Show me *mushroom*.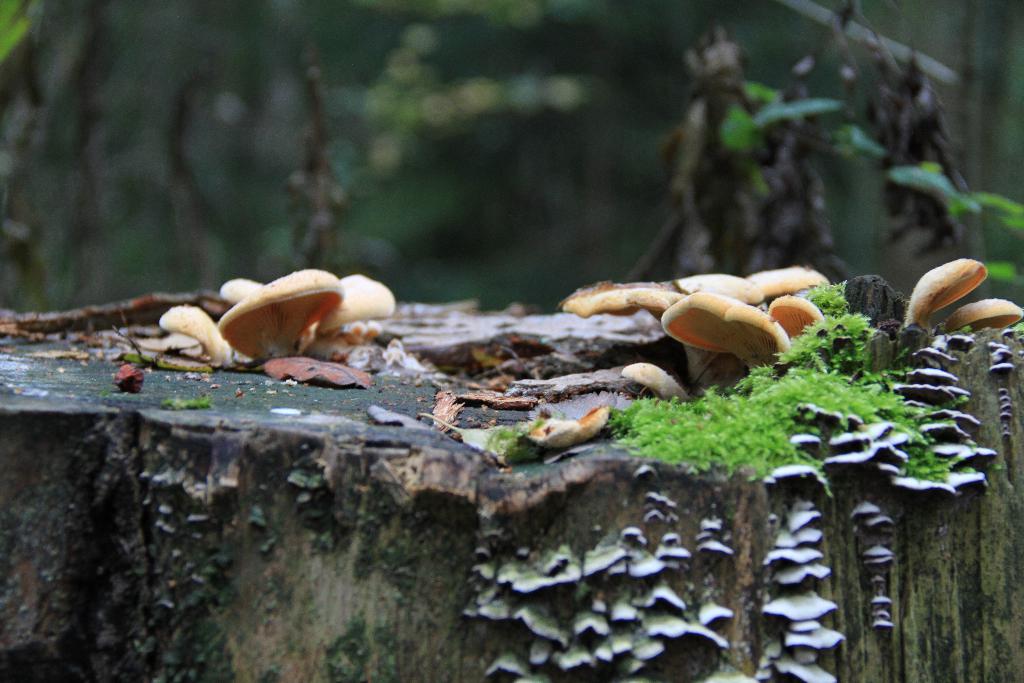
*mushroom* is here: <region>941, 291, 1023, 336</region>.
